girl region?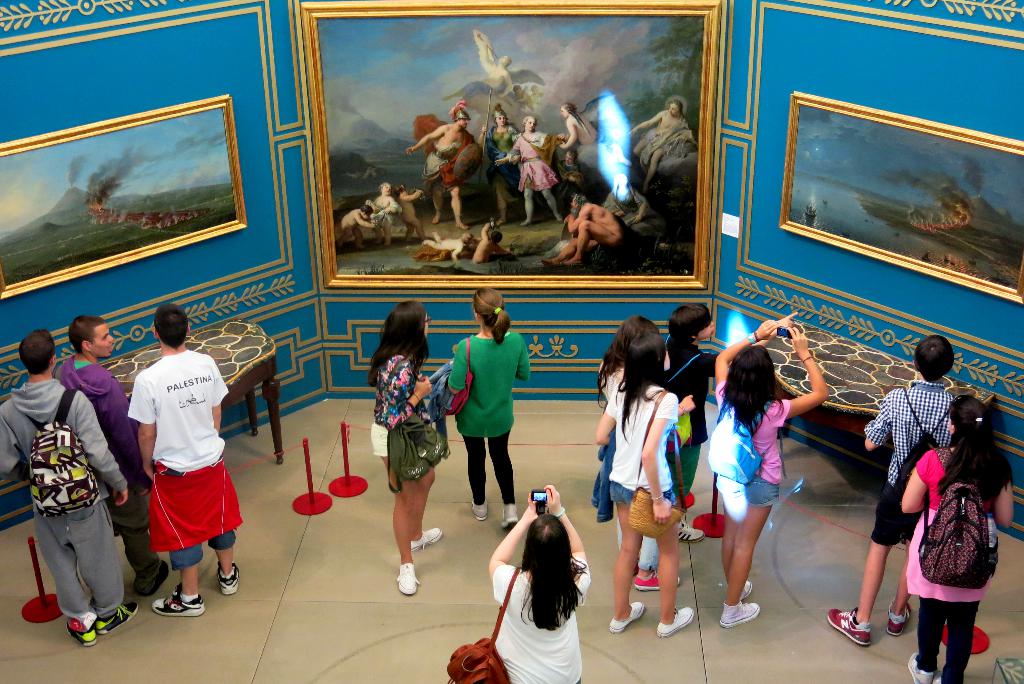
439 284 532 526
